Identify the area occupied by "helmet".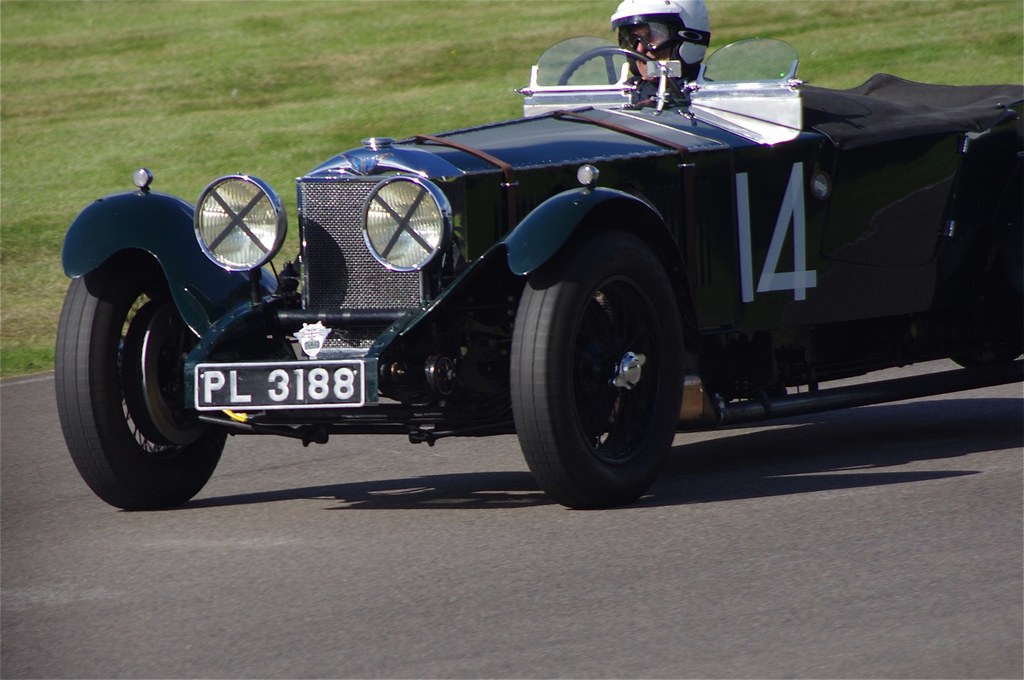
Area: Rect(609, 0, 716, 87).
